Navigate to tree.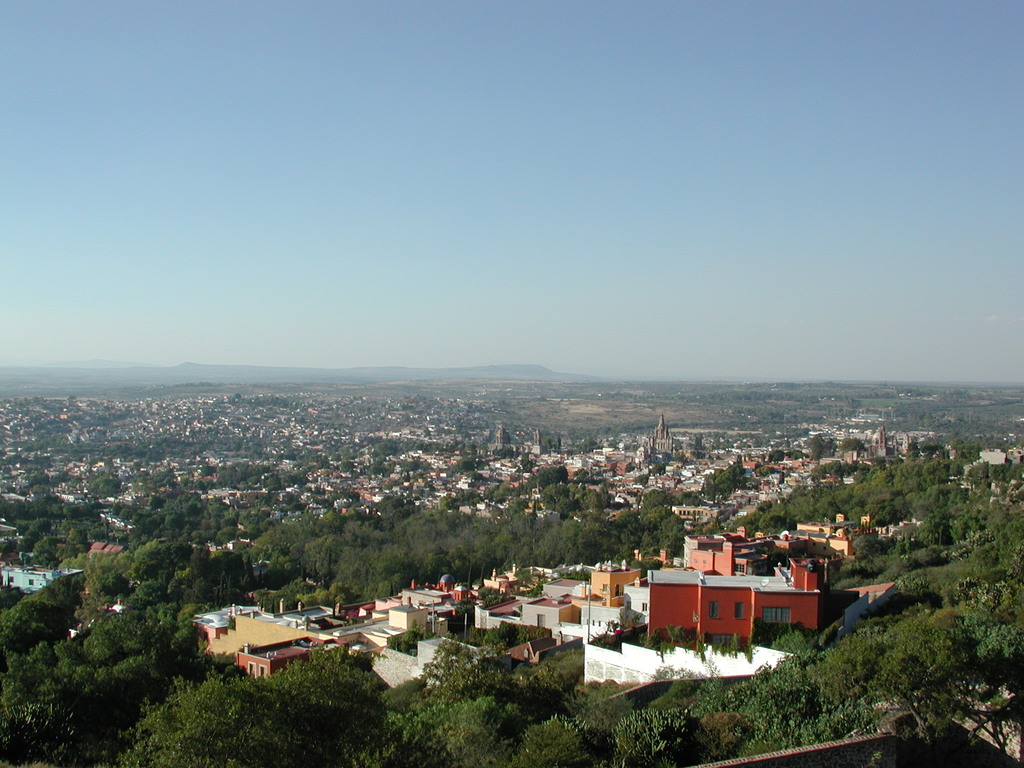
Navigation target: [x1=612, y1=700, x2=697, y2=767].
